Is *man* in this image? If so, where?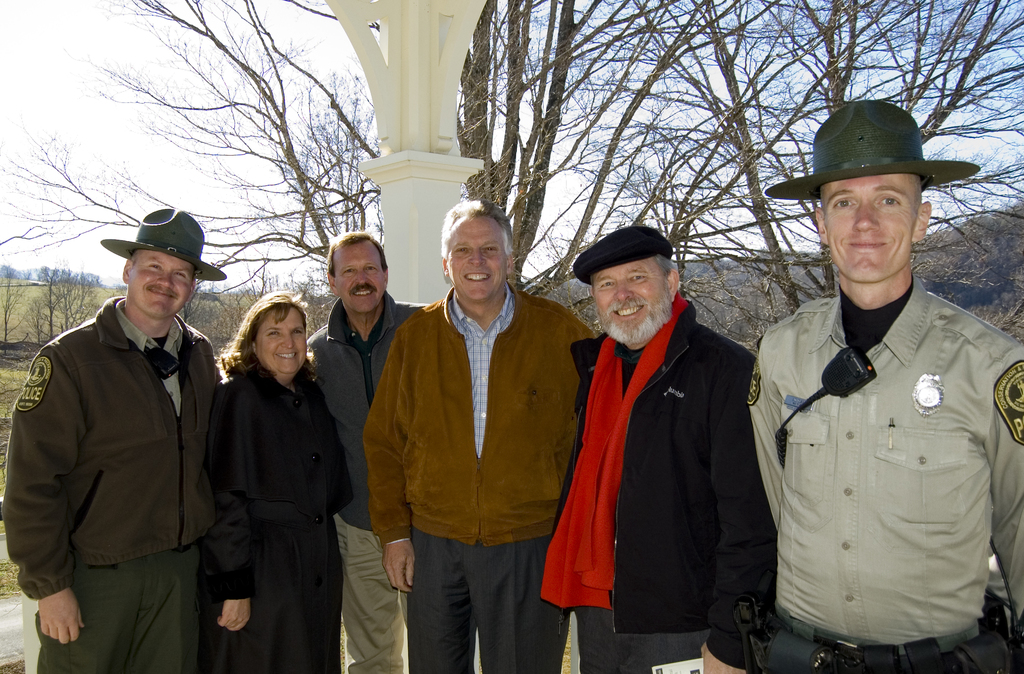
Yes, at {"x1": 361, "y1": 198, "x2": 600, "y2": 673}.
